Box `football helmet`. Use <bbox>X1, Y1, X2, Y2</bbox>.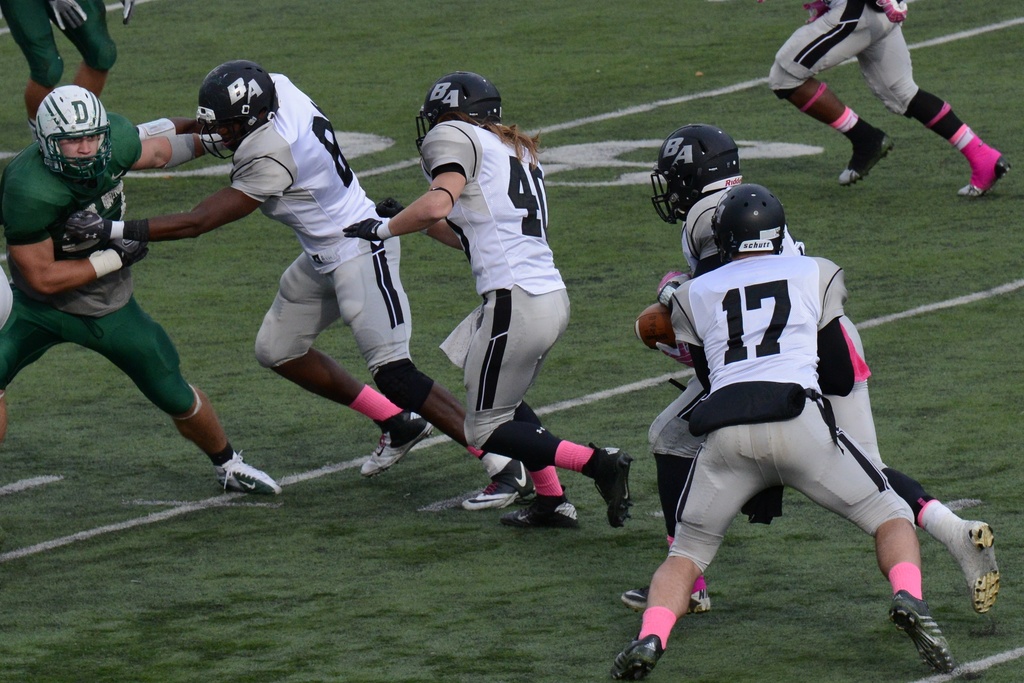
<bbox>412, 72, 504, 157</bbox>.
